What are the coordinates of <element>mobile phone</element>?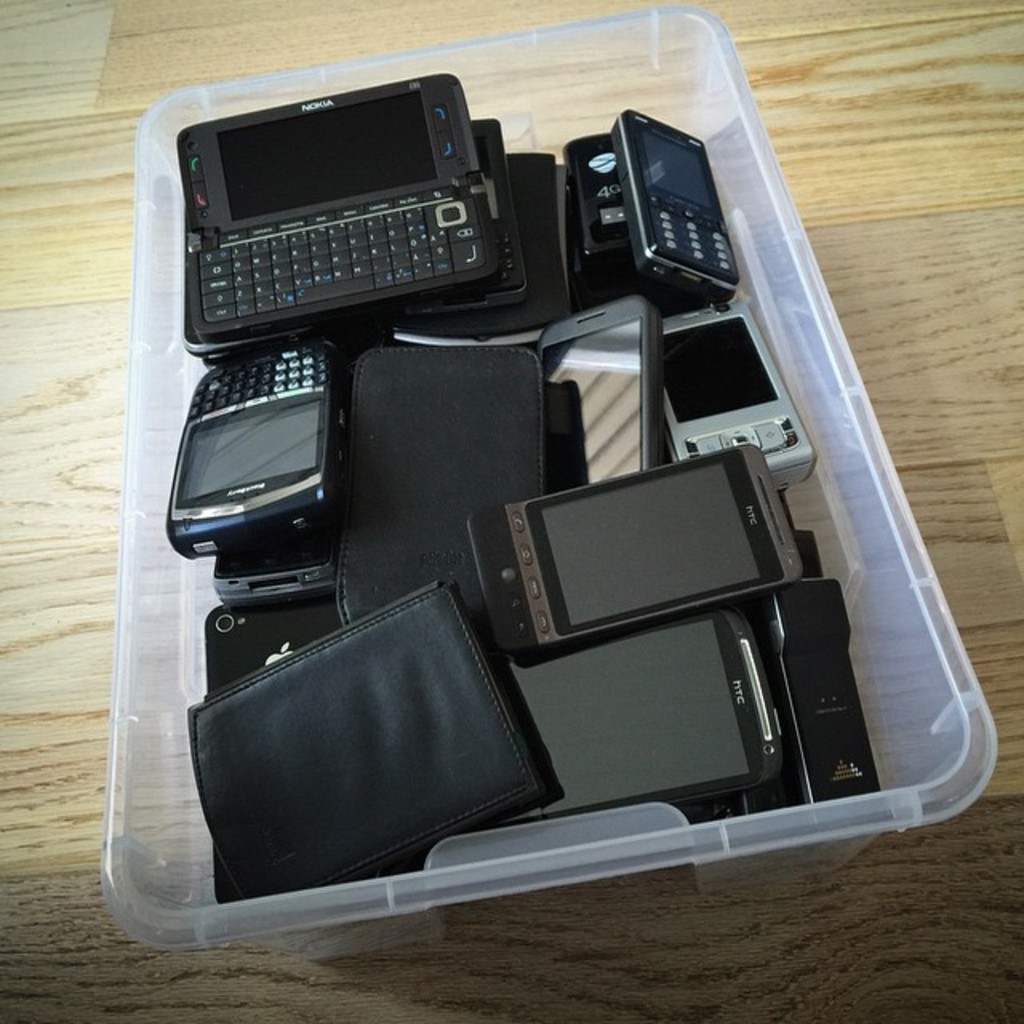
210:534:336:602.
